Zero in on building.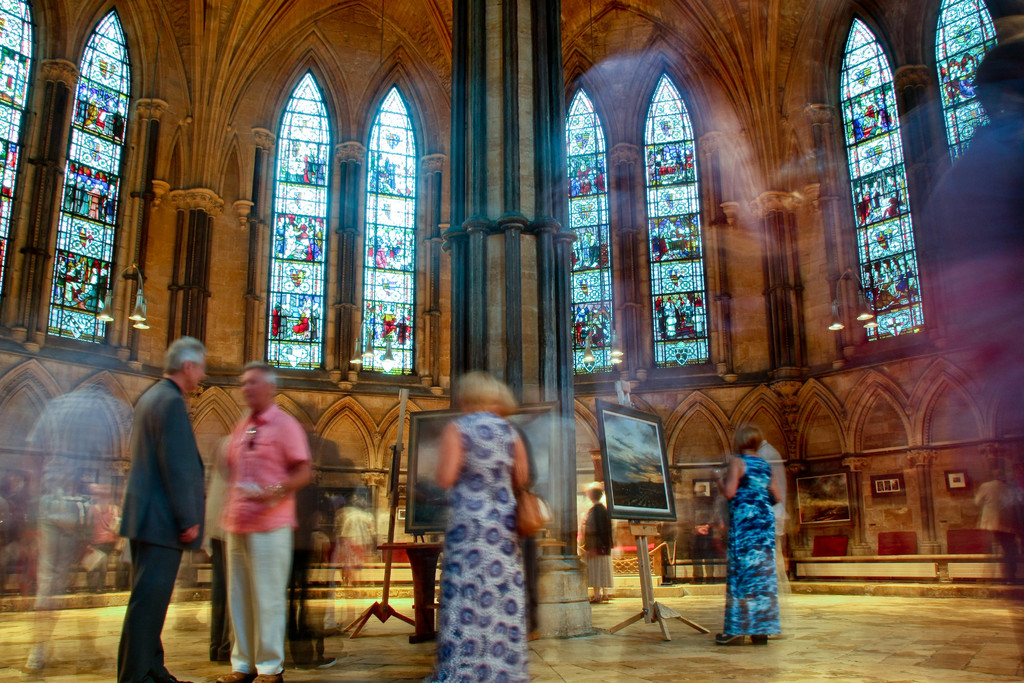
Zeroed in: box=[0, 0, 1023, 682].
